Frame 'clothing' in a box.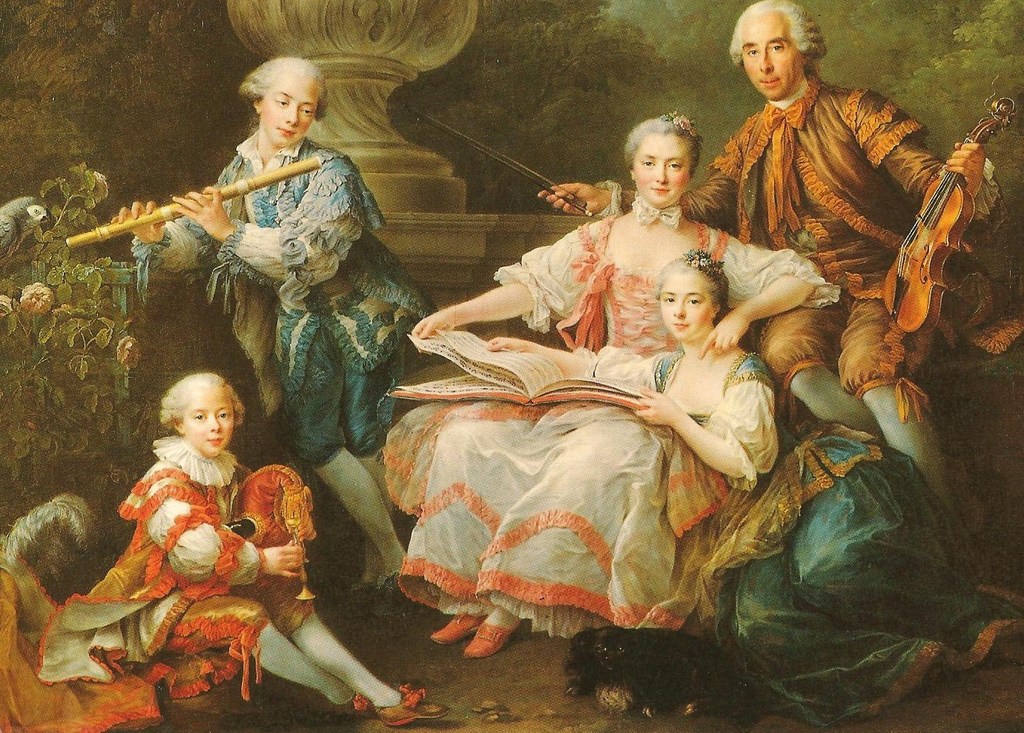
l=712, t=30, r=959, b=346.
